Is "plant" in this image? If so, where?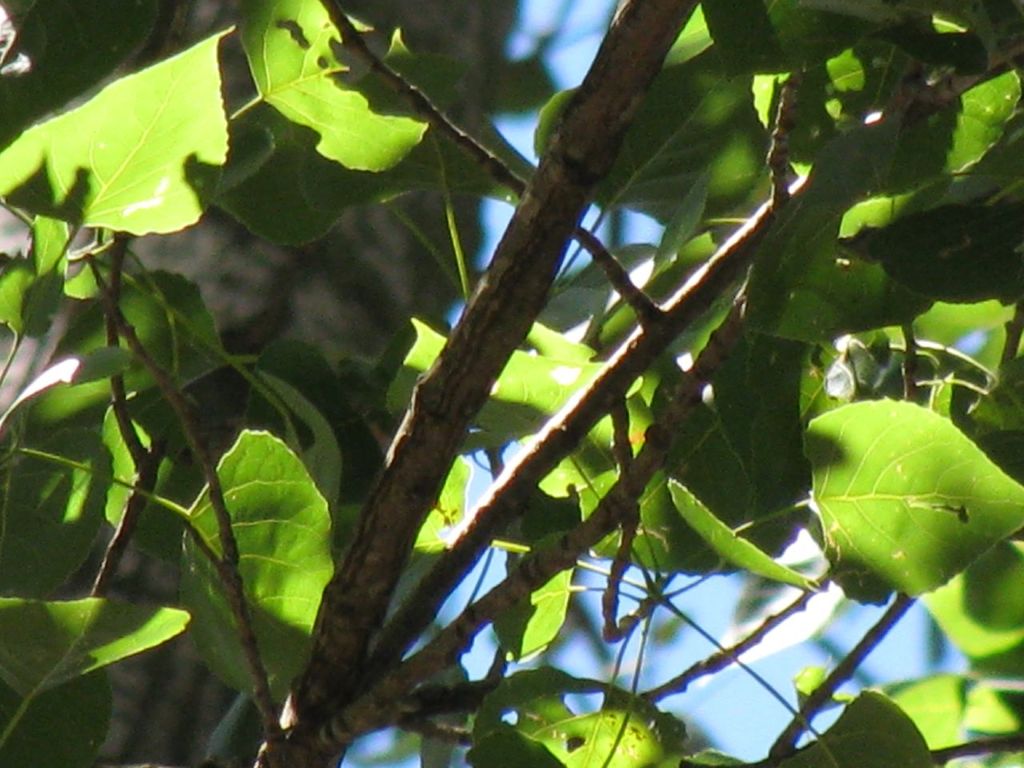
Yes, at <box>0,0,1023,767</box>.
